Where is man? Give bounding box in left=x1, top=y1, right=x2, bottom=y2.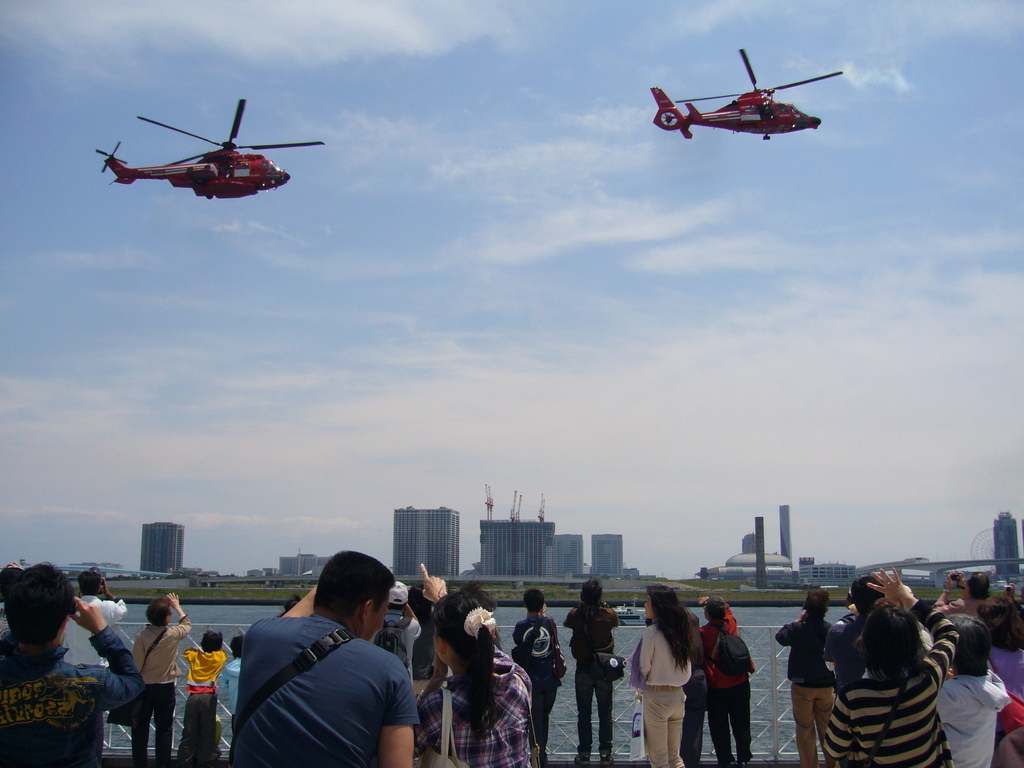
left=219, top=560, right=430, bottom=767.
